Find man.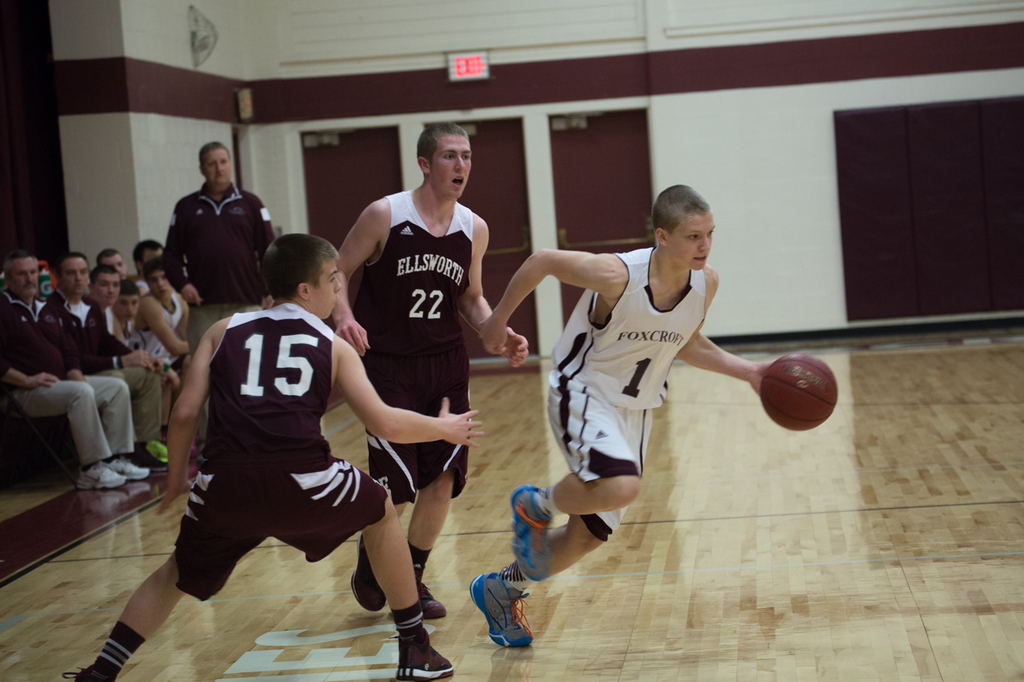
rect(47, 254, 170, 474).
